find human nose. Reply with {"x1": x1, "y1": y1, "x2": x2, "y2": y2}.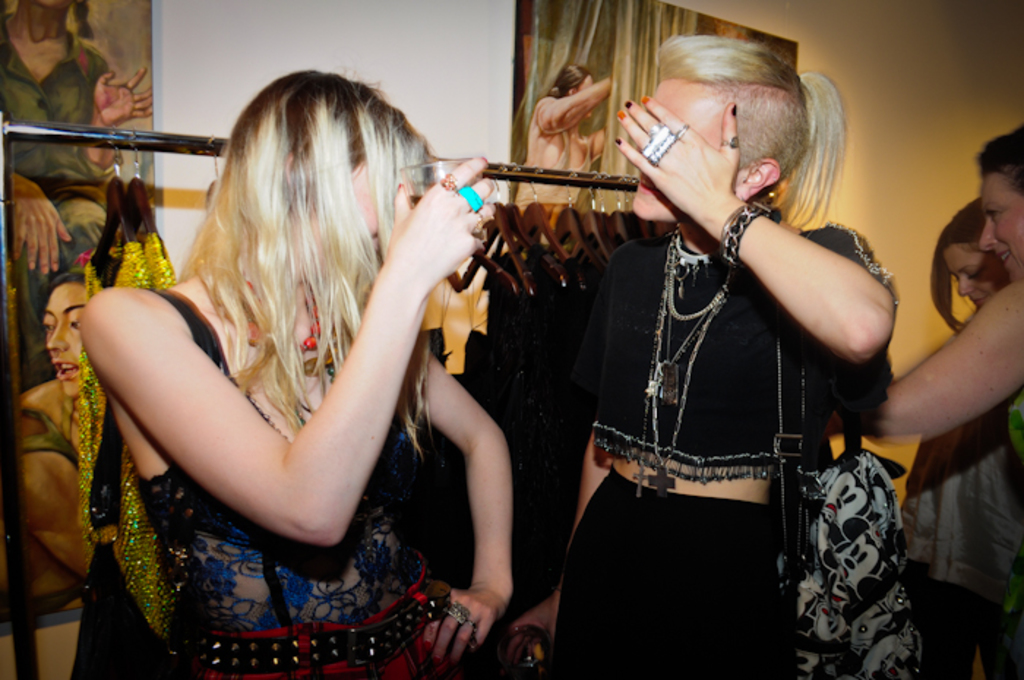
{"x1": 957, "y1": 275, "x2": 973, "y2": 291}.
